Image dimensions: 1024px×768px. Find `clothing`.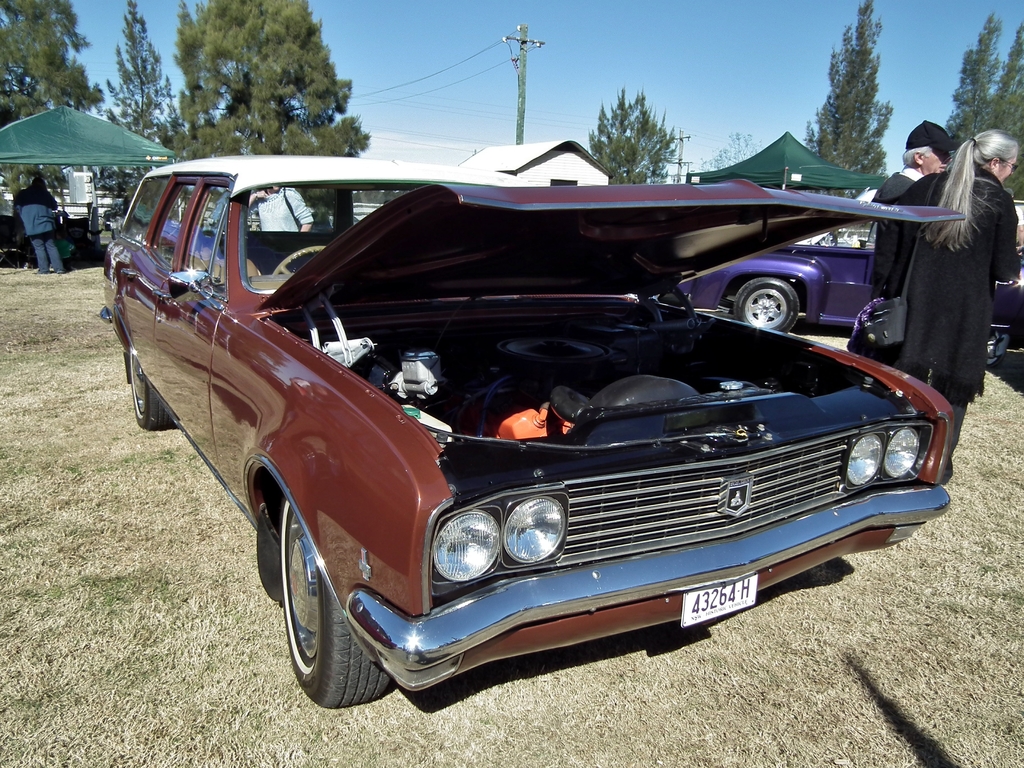
bbox(860, 162, 936, 346).
